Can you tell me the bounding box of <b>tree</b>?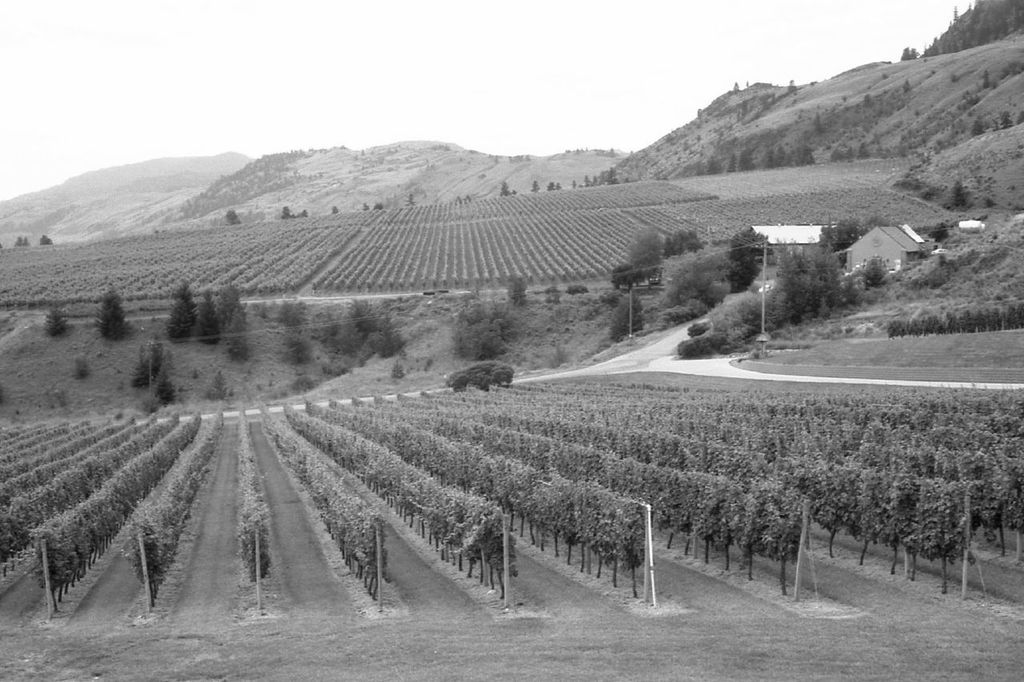
[x1=149, y1=336, x2=166, y2=375].
